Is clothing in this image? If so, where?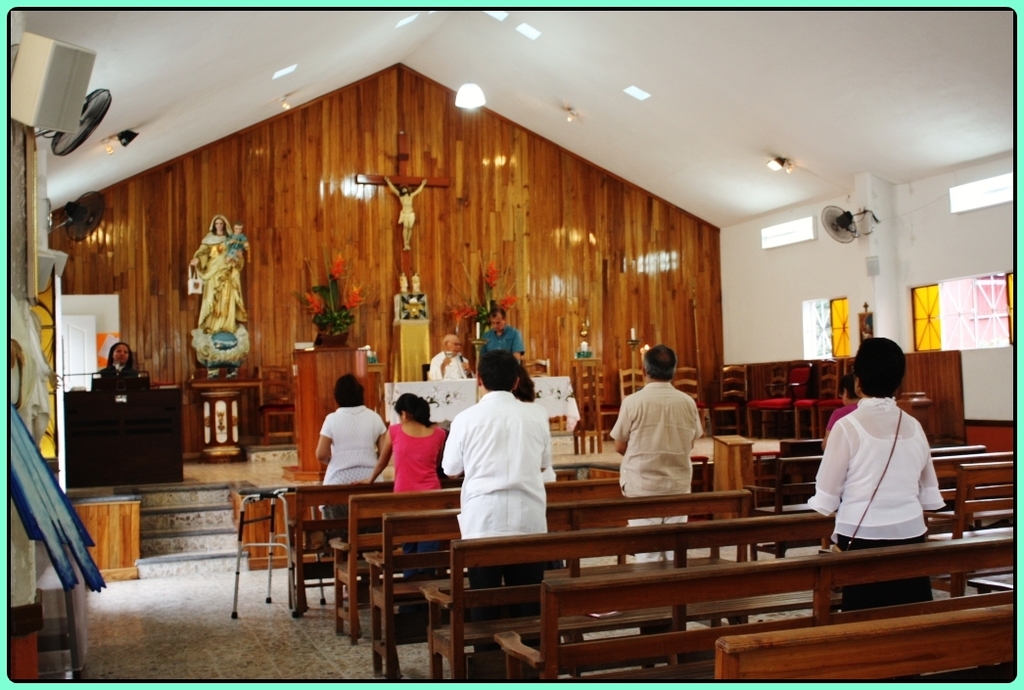
Yes, at <bbox>193, 225, 245, 333</bbox>.
